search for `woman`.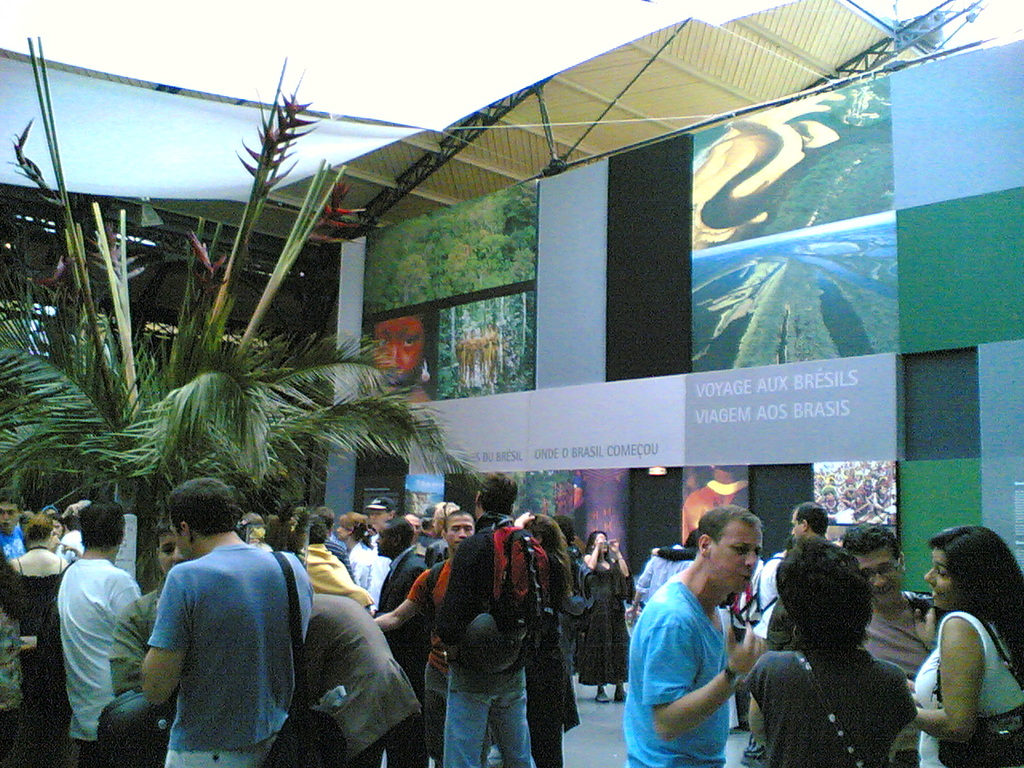
Found at 906 517 1012 766.
